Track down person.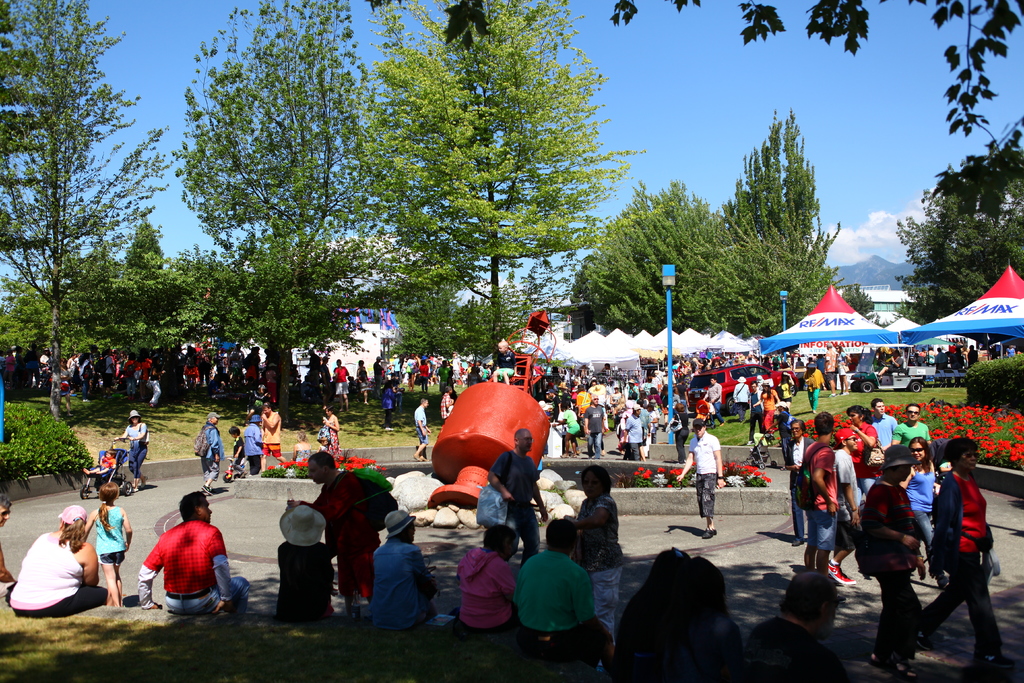
Tracked to box=[287, 451, 384, 617].
